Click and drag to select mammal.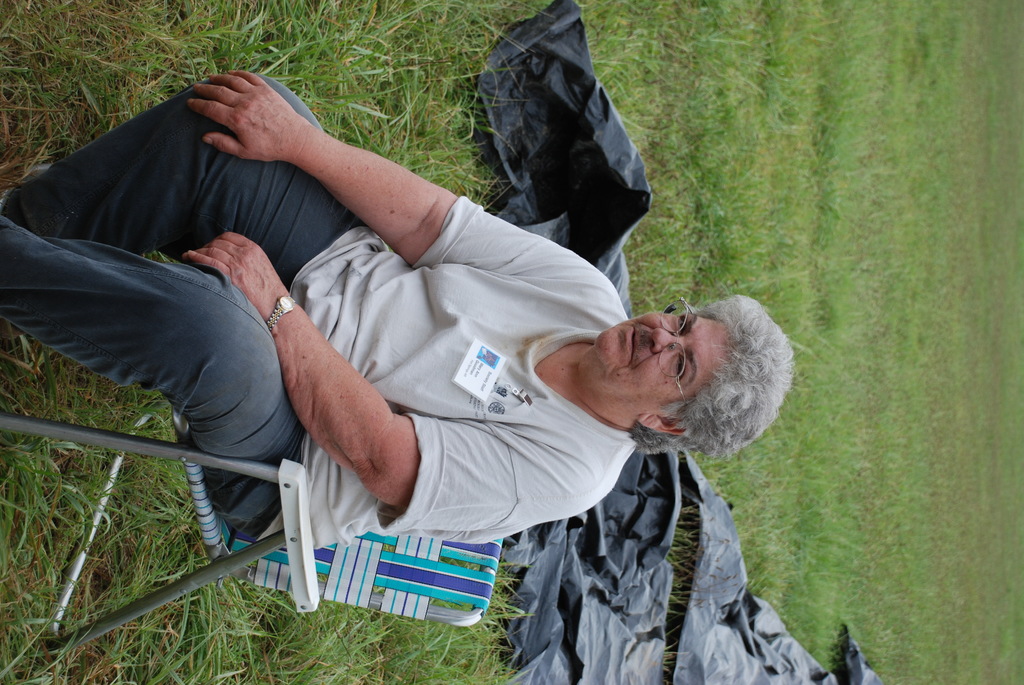
Selection: 52,59,729,648.
